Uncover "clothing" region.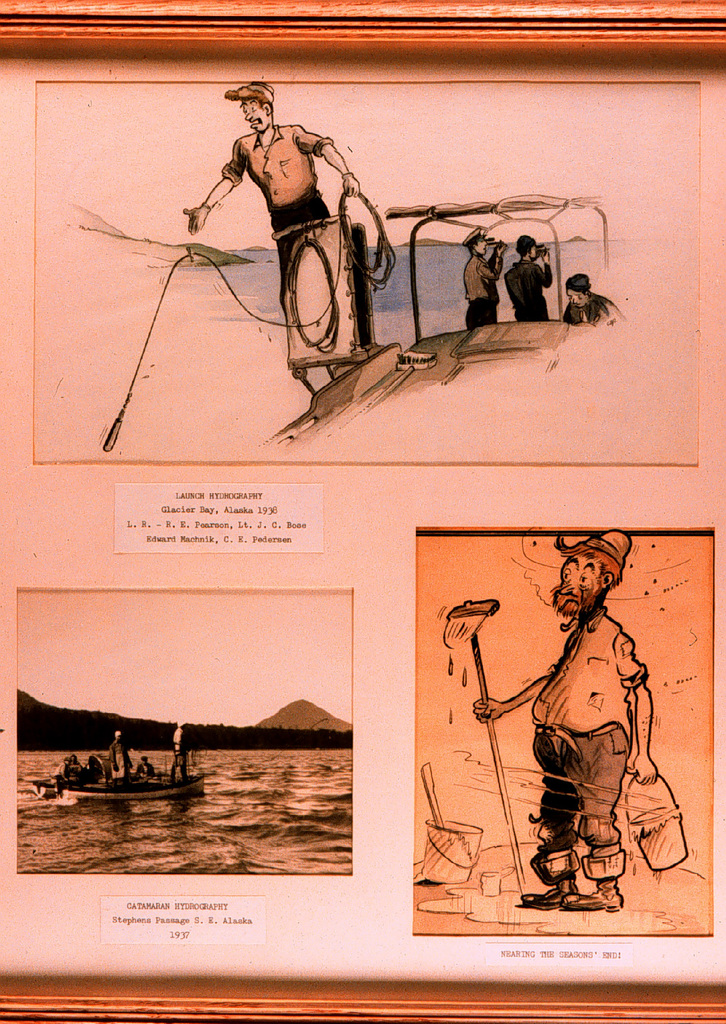
Uncovered: {"left": 459, "top": 300, "right": 497, "bottom": 333}.
